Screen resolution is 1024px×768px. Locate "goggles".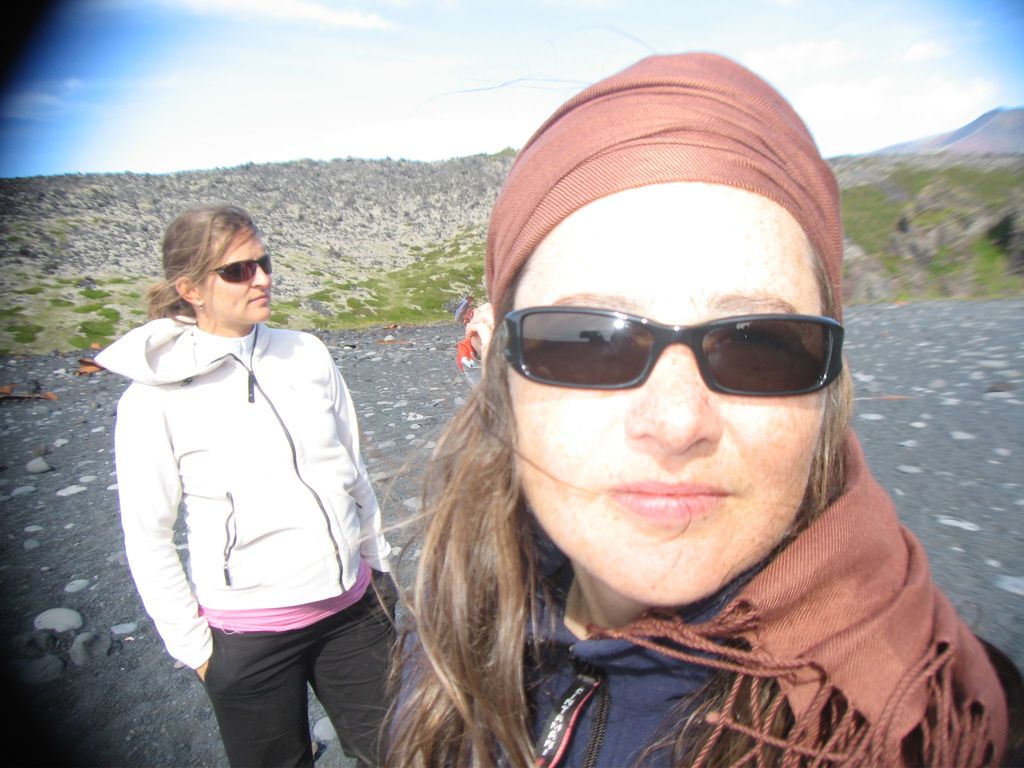
[left=209, top=248, right=278, bottom=289].
